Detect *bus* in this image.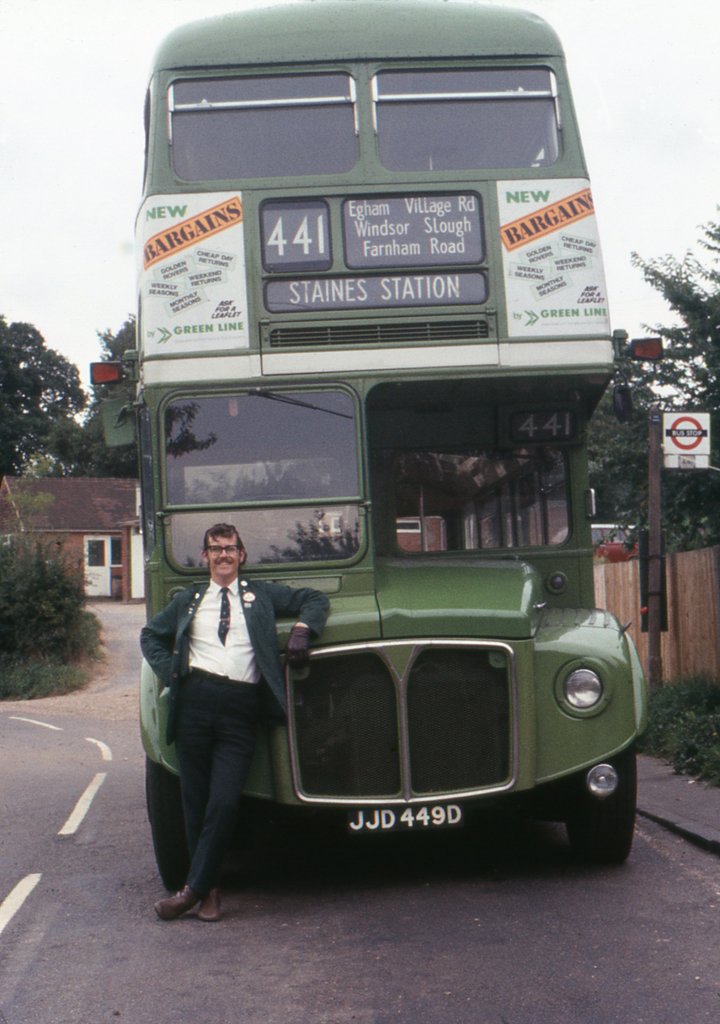
Detection: x1=80, y1=0, x2=640, y2=892.
